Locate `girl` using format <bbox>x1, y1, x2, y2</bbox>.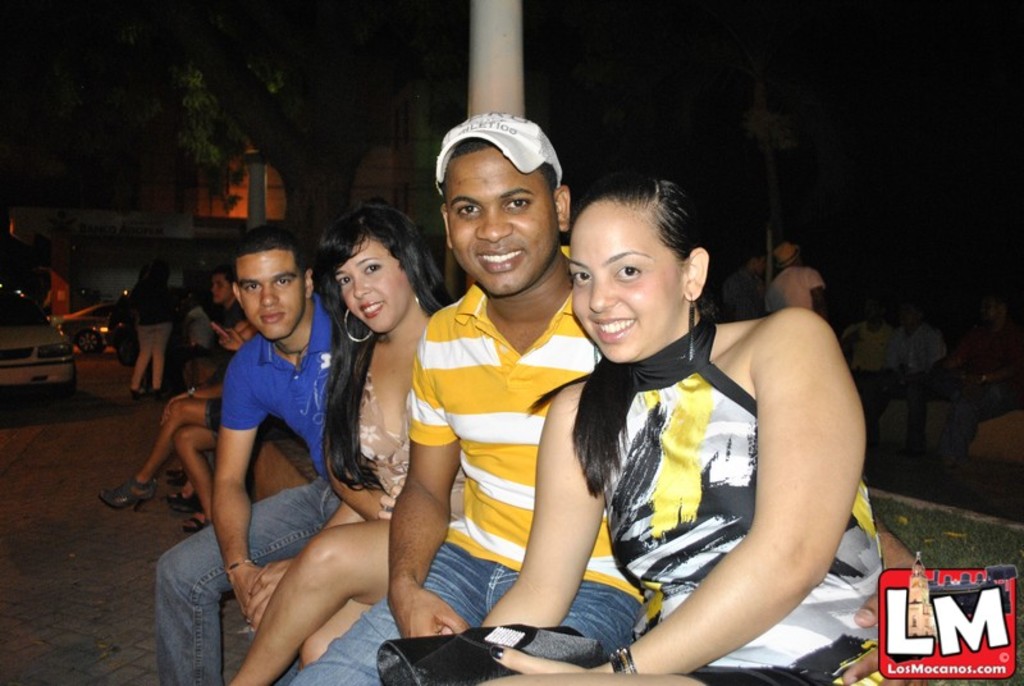
<bbox>220, 205, 466, 685</bbox>.
